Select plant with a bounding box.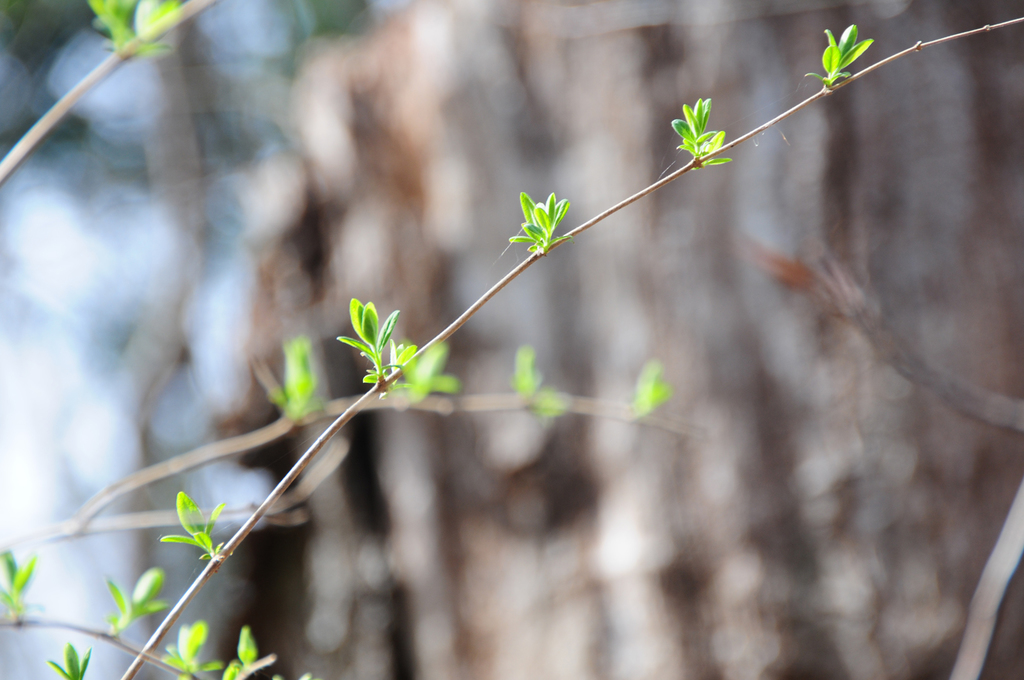
locate(0, 15, 1023, 679).
